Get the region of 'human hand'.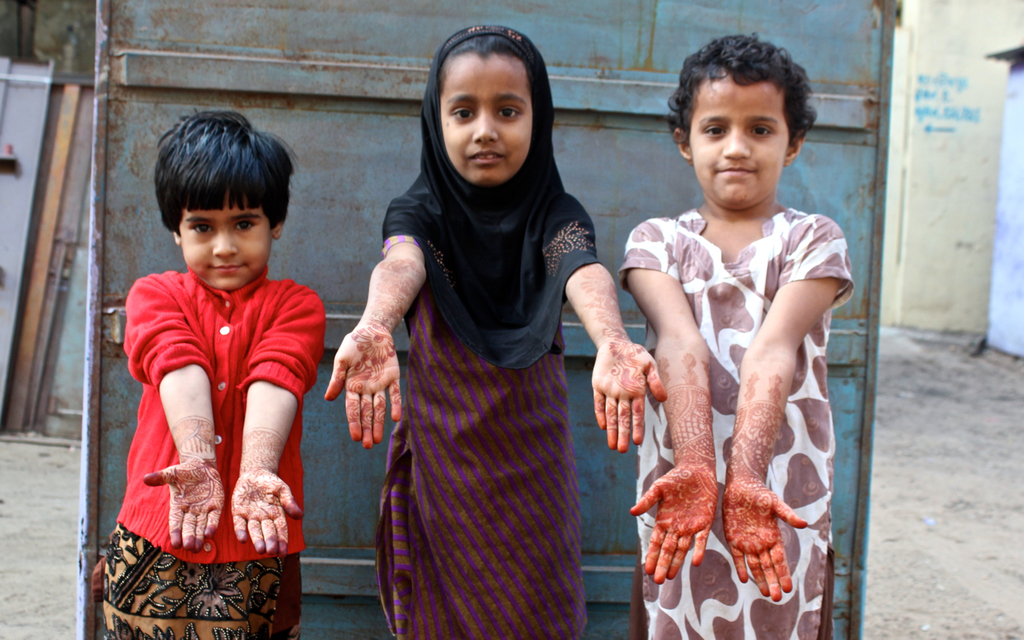
<box>142,456,226,554</box>.
